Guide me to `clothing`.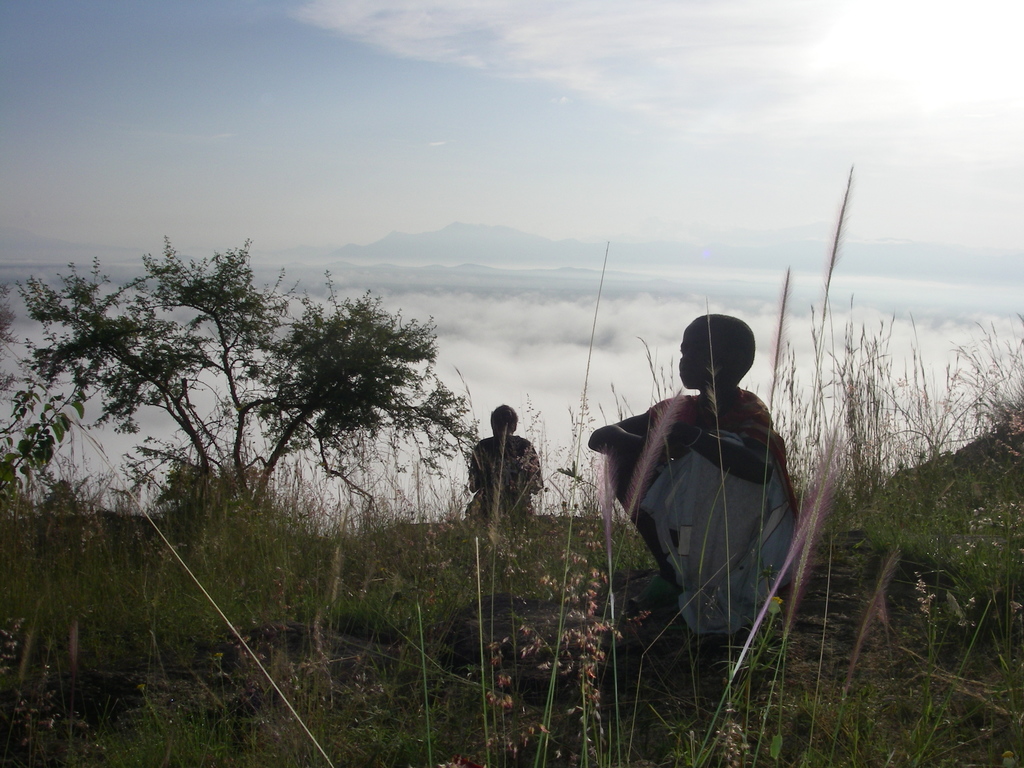
Guidance: box(470, 440, 554, 518).
